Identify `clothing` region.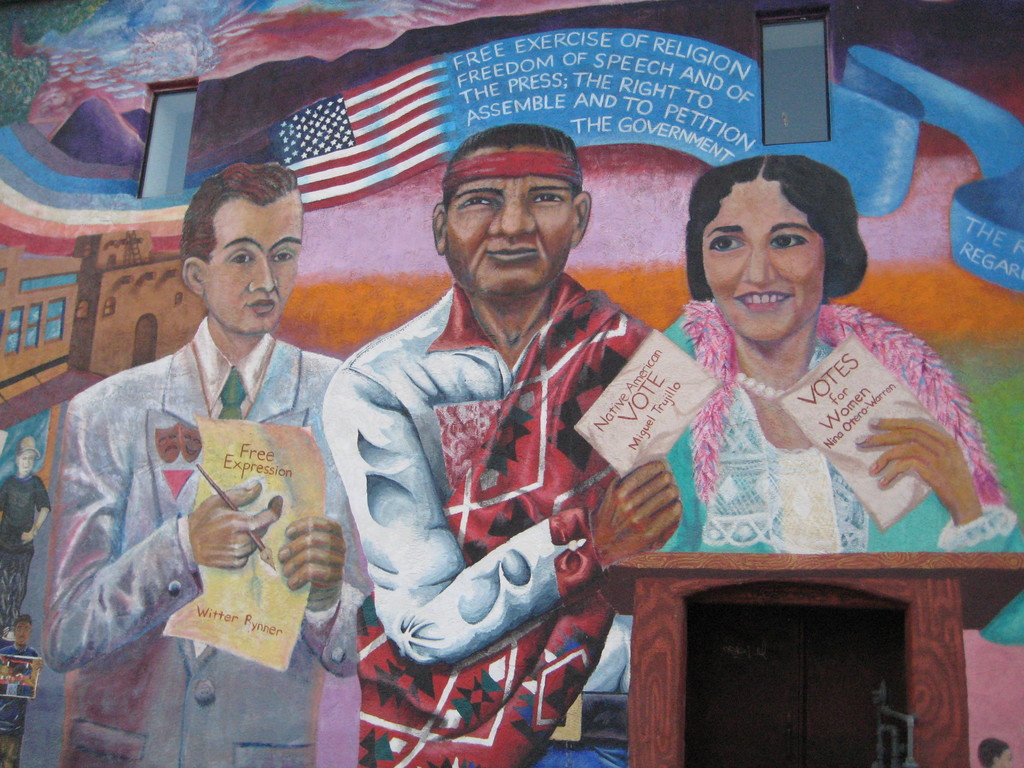
Region: x1=657, y1=298, x2=1015, y2=556.
